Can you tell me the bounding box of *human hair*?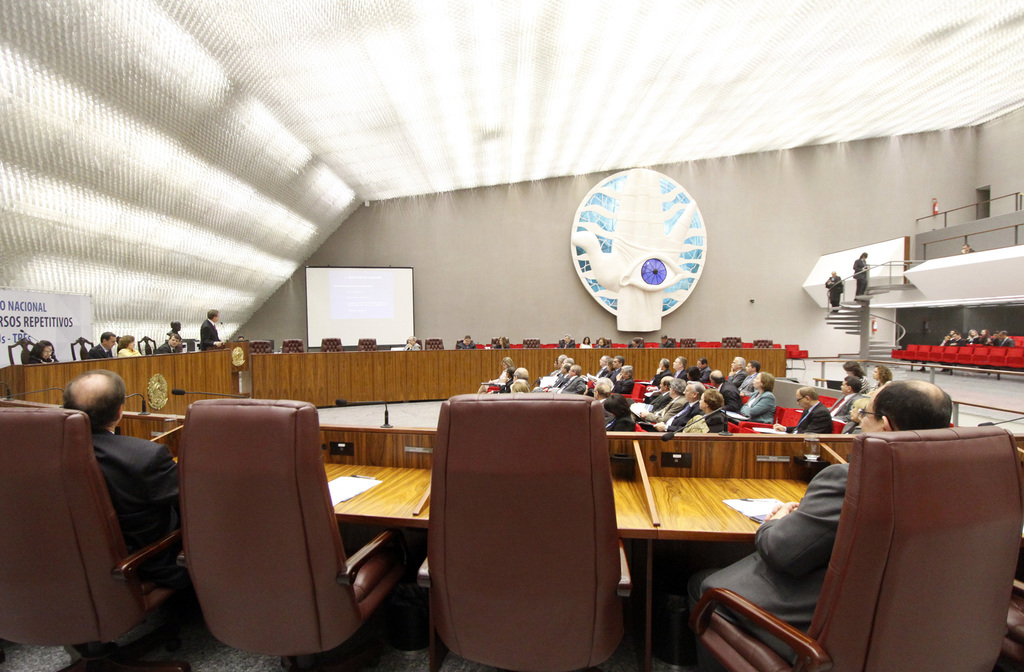
left=116, top=336, right=135, bottom=351.
